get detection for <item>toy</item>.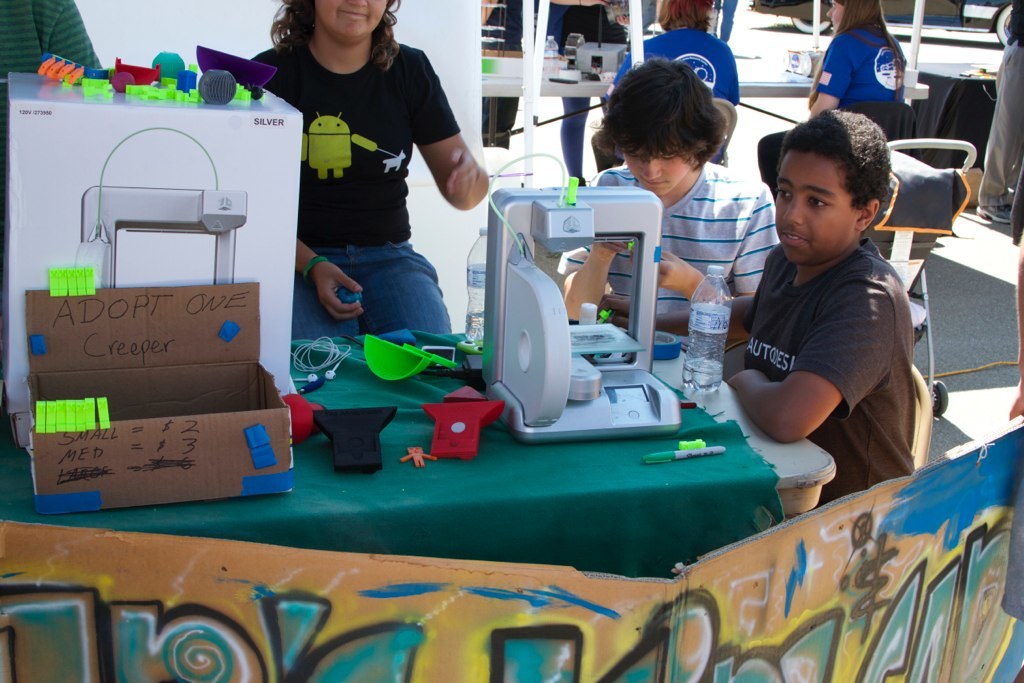
Detection: 220, 320, 242, 342.
